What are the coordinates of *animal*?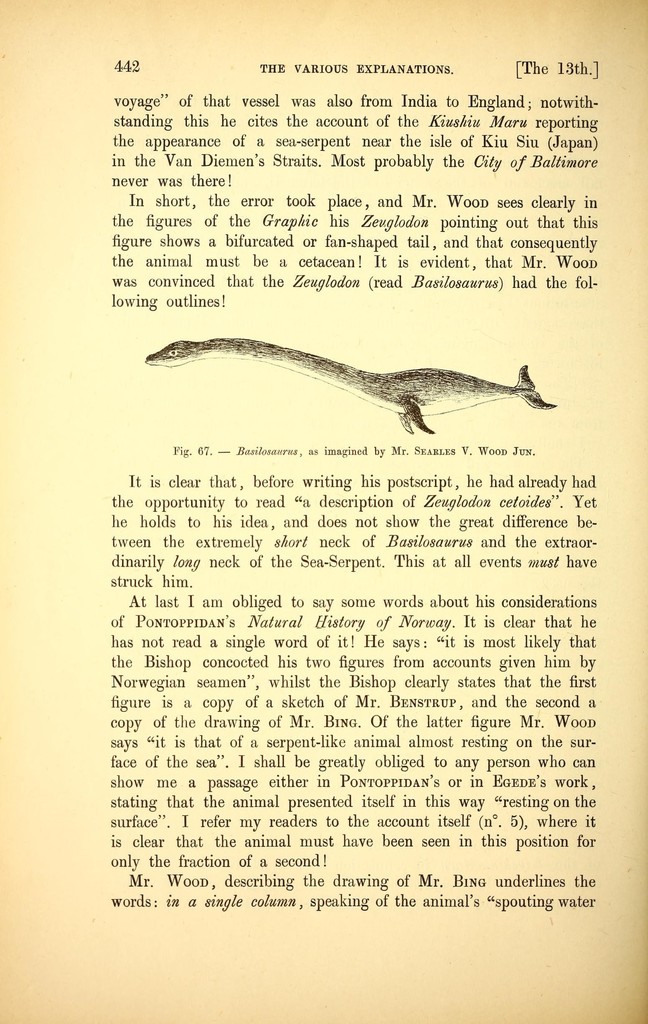
140 335 541 447.
